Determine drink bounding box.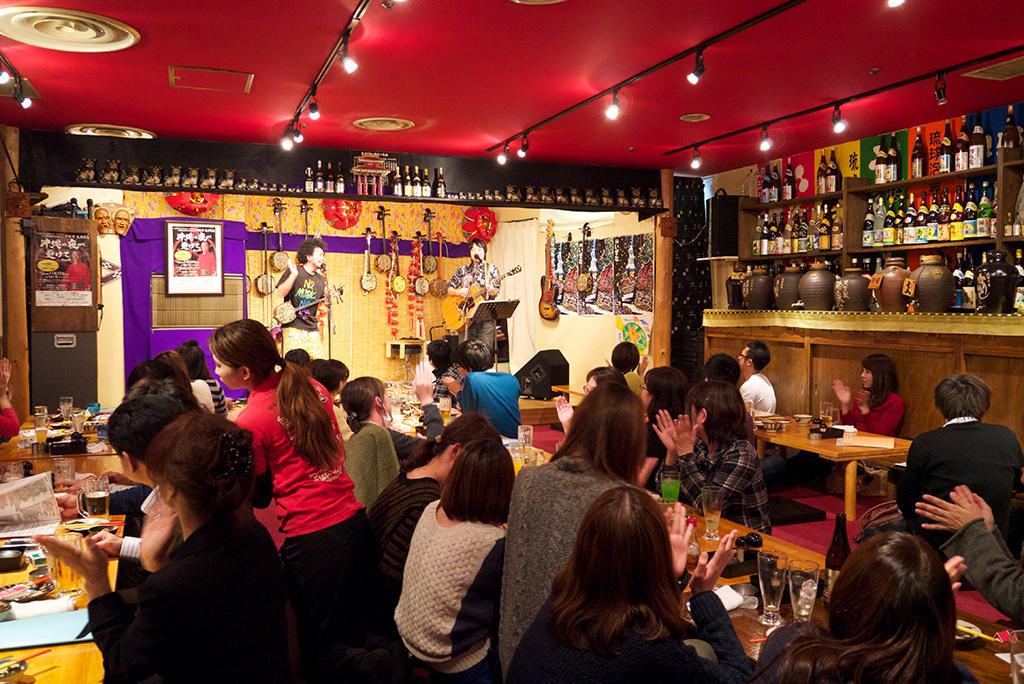
Determined: bbox(662, 481, 679, 502).
